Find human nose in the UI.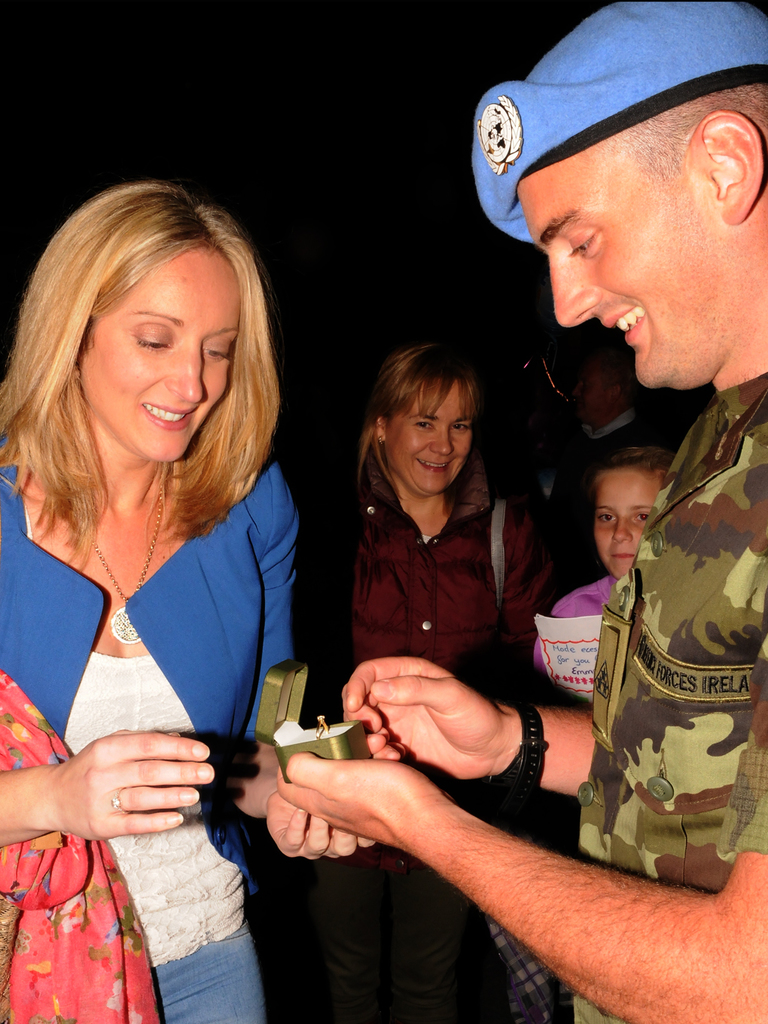
UI element at l=163, t=336, r=204, b=399.
